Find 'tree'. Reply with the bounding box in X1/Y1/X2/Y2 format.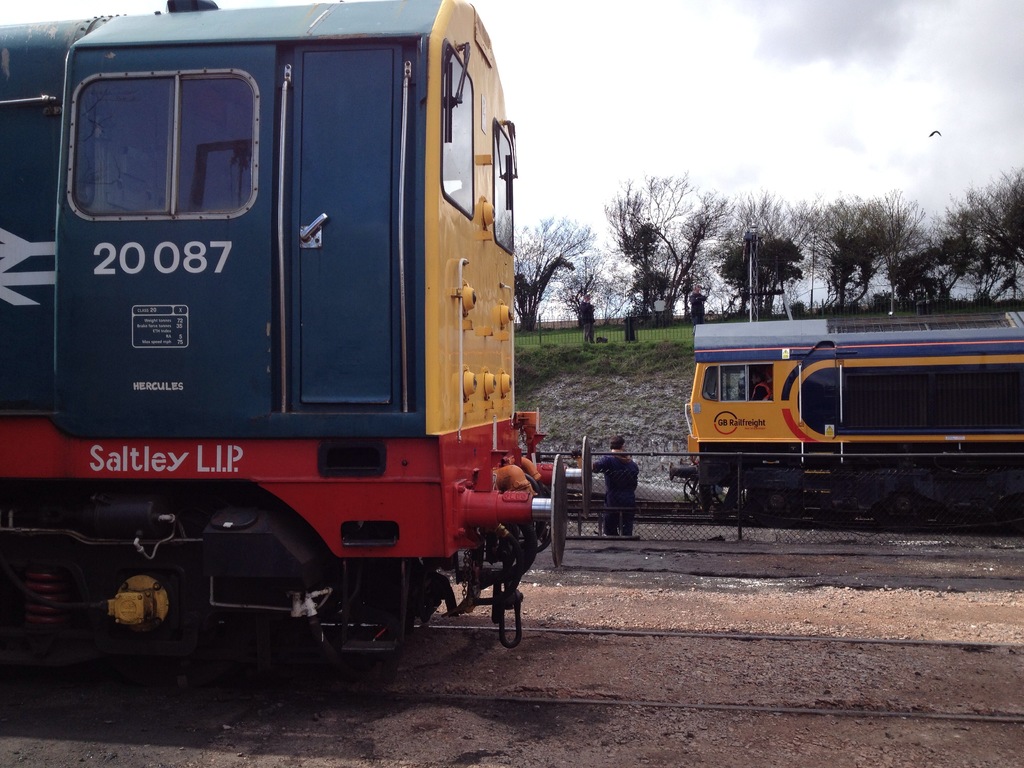
615/219/667/321.
